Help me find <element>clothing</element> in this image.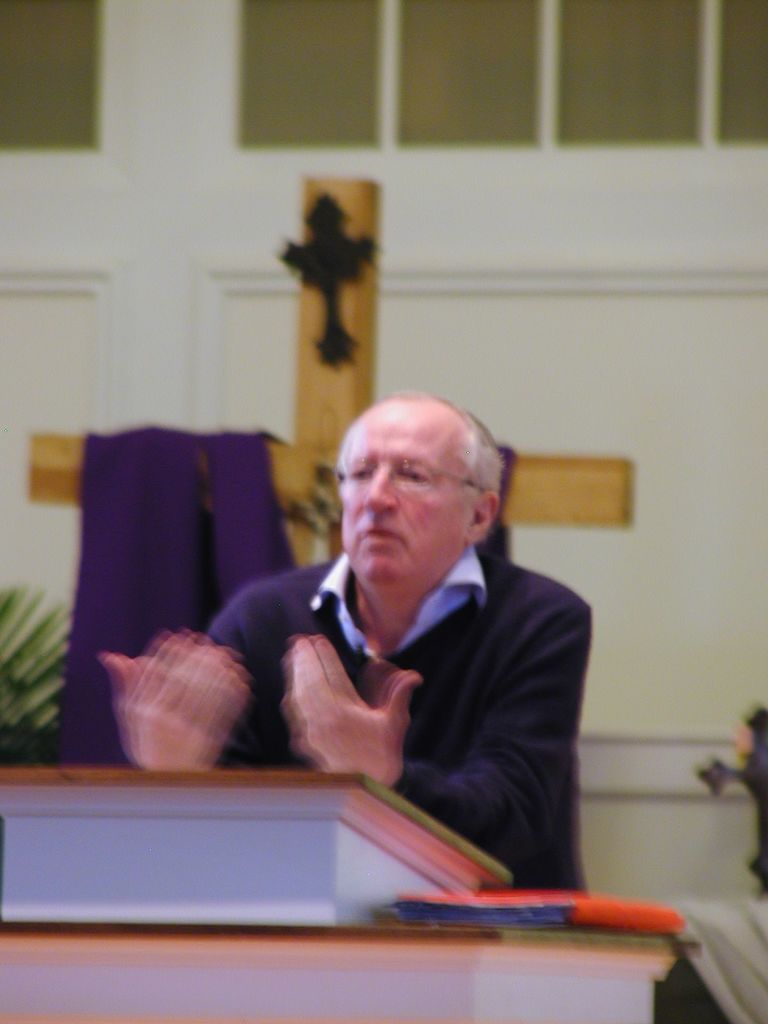
Found it: [x1=211, y1=543, x2=604, y2=898].
